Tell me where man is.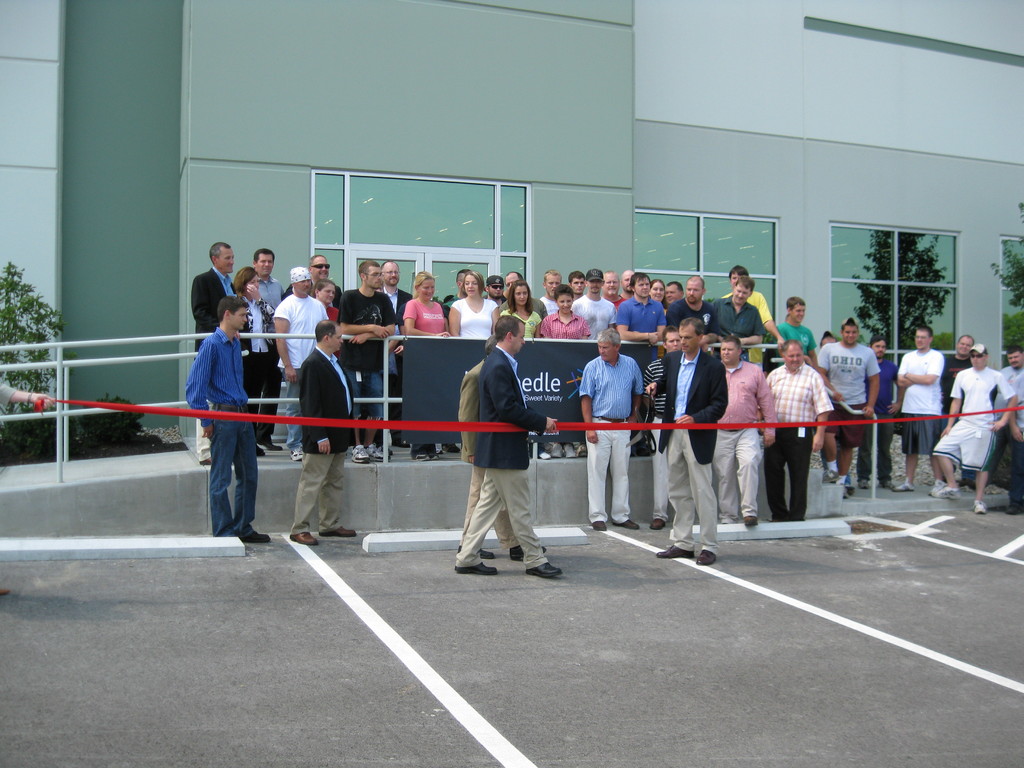
man is at box(483, 275, 509, 304).
